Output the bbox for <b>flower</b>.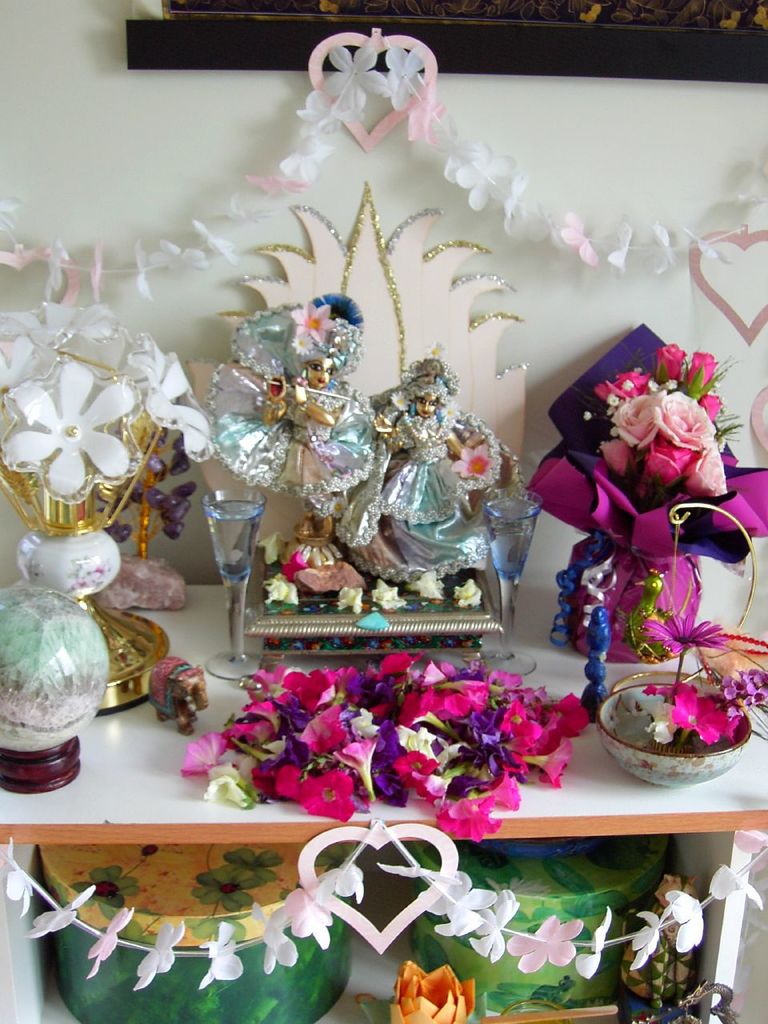
{"left": 642, "top": 610, "right": 726, "bottom": 660}.
